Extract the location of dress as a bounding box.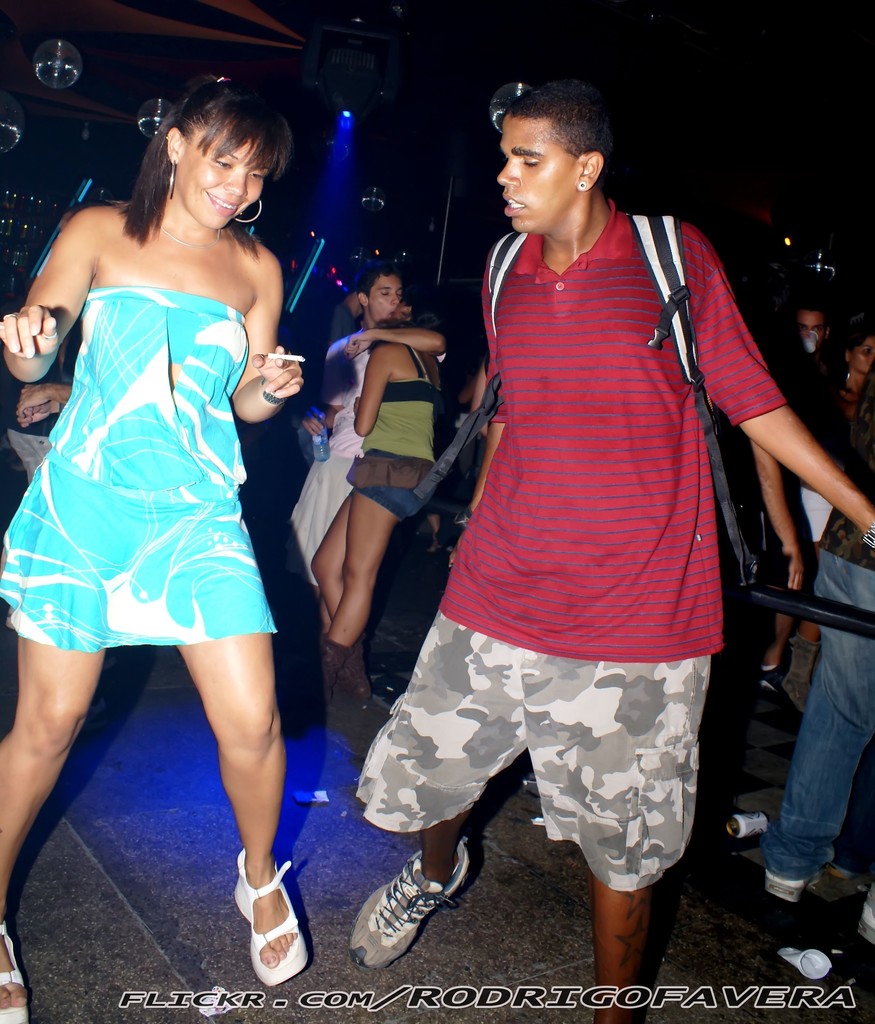
left=0, top=288, right=282, bottom=652.
